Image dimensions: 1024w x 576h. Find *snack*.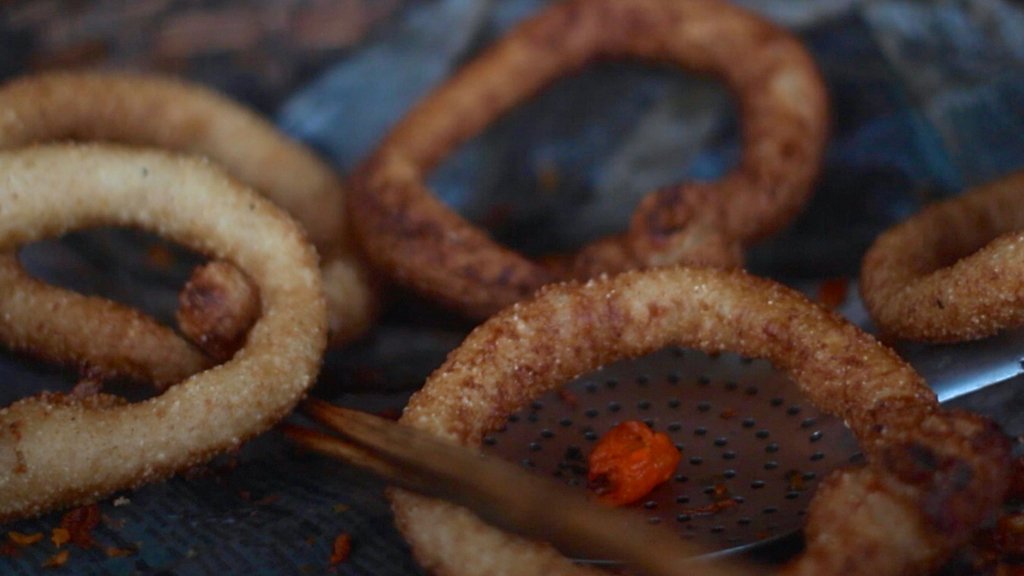
crop(855, 190, 1023, 354).
